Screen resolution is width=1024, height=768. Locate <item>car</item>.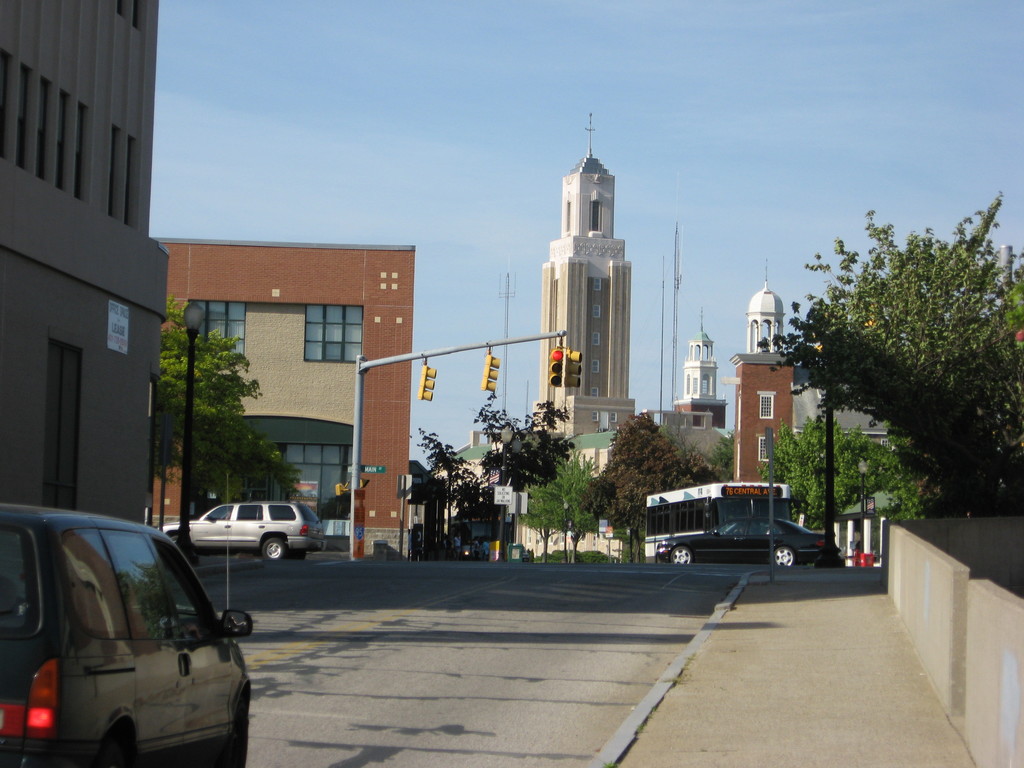
pyautogui.locateOnScreen(414, 534, 487, 563).
